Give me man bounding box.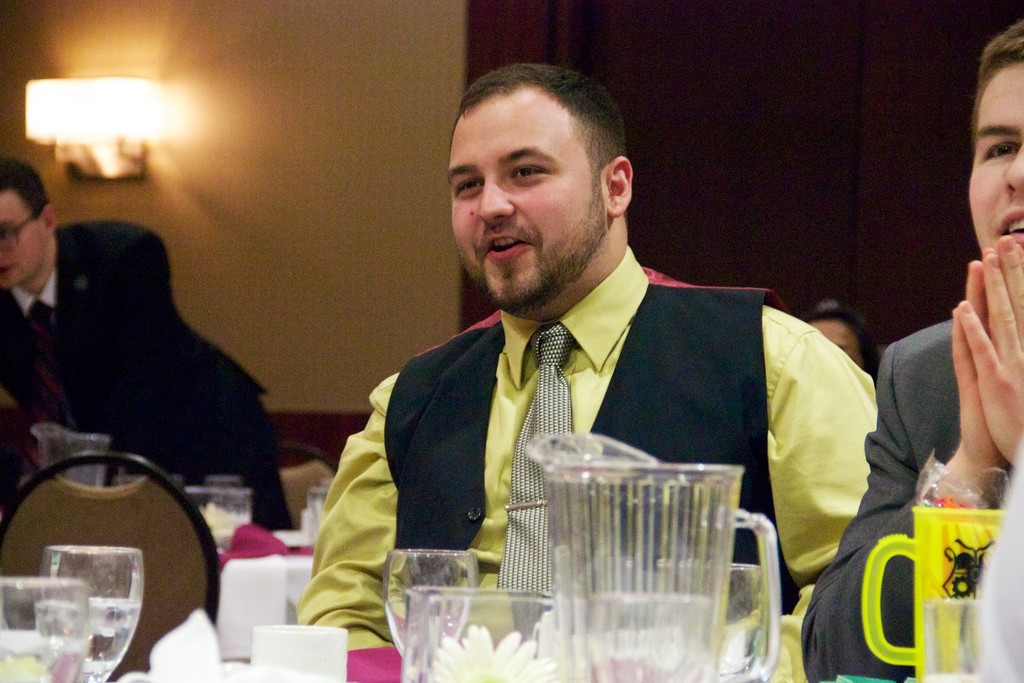
left=0, top=157, right=289, bottom=541.
